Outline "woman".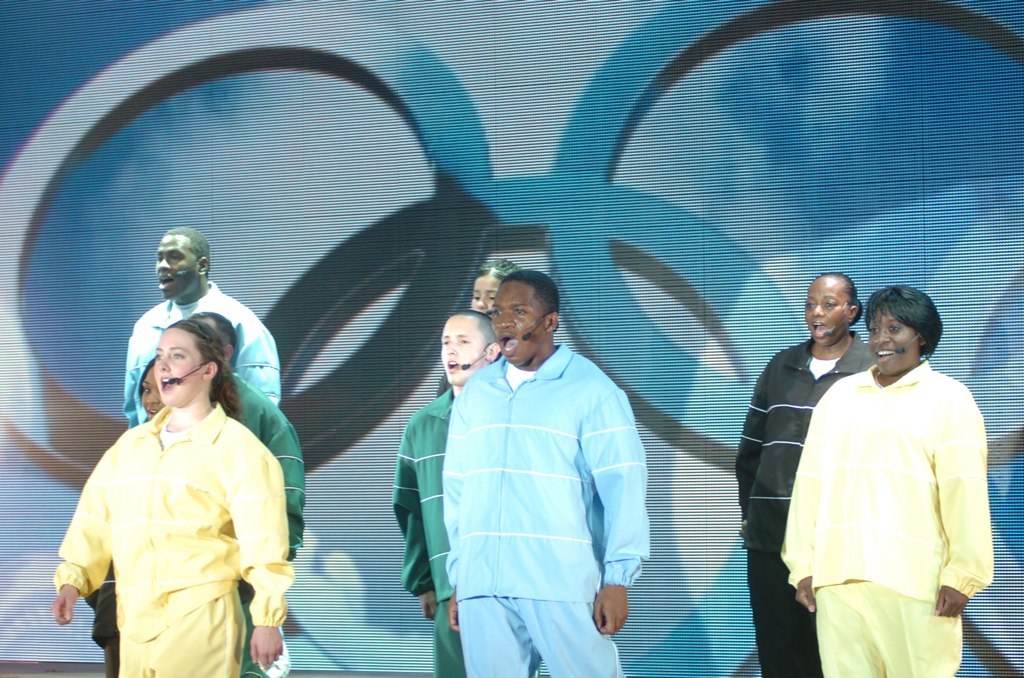
Outline: 782 283 996 677.
